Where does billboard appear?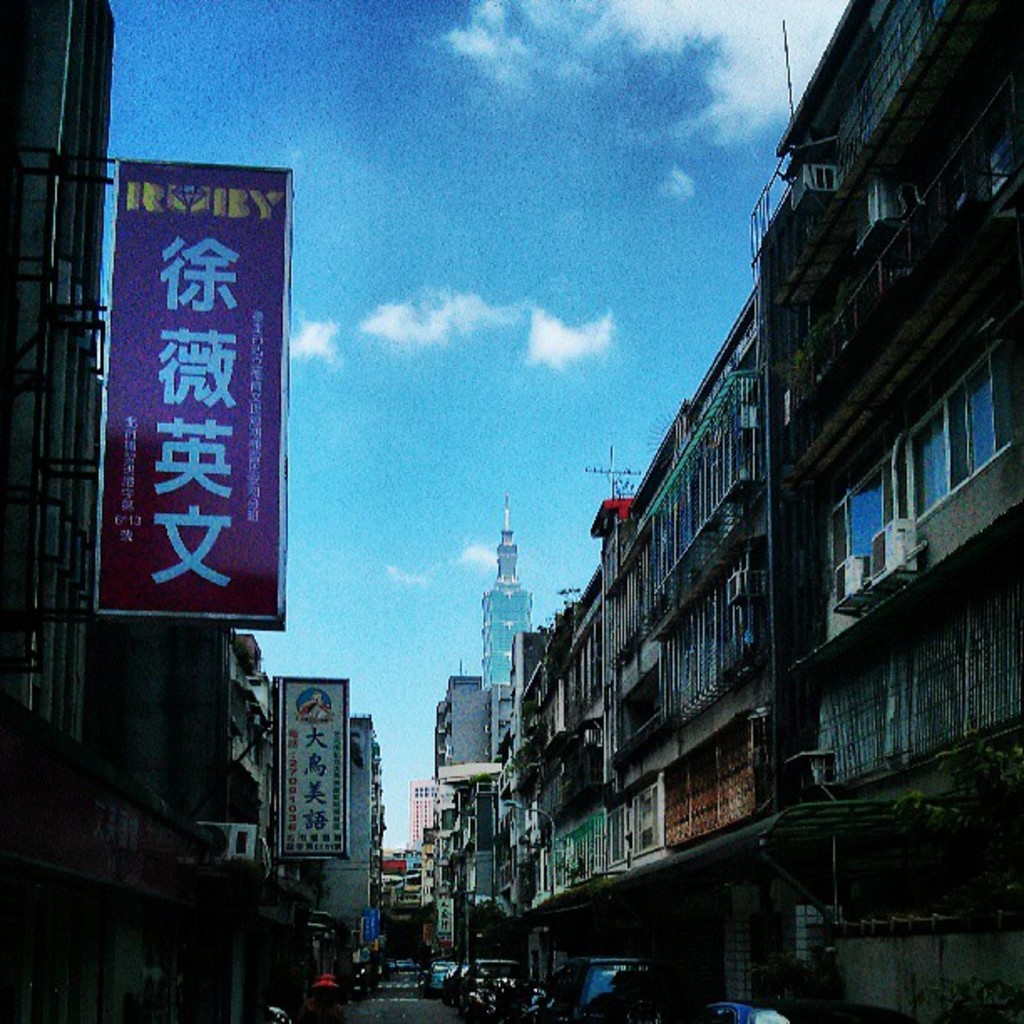
Appears at bbox(266, 669, 353, 870).
